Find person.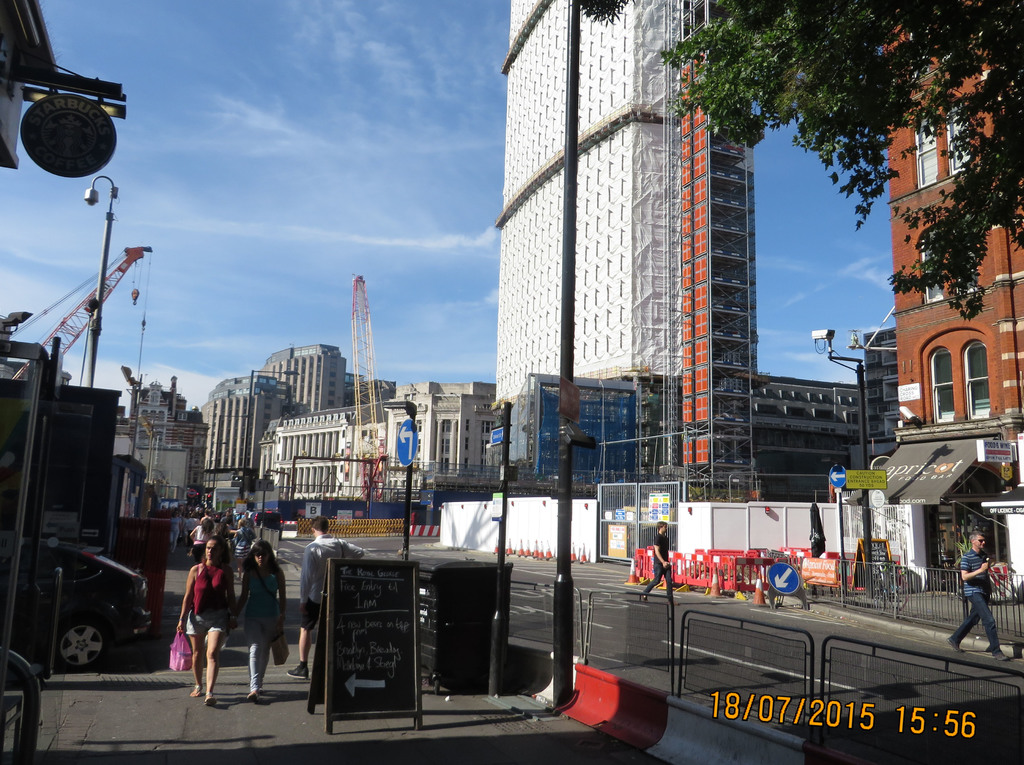
[946, 525, 1012, 666].
